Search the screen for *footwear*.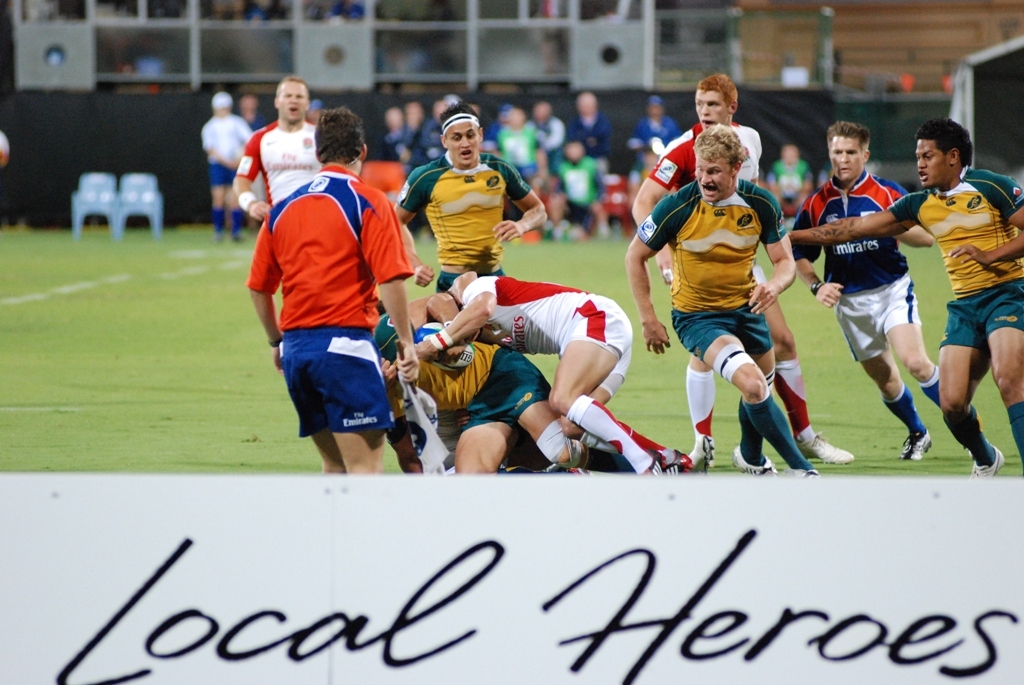
Found at <bbox>797, 430, 856, 462</bbox>.
